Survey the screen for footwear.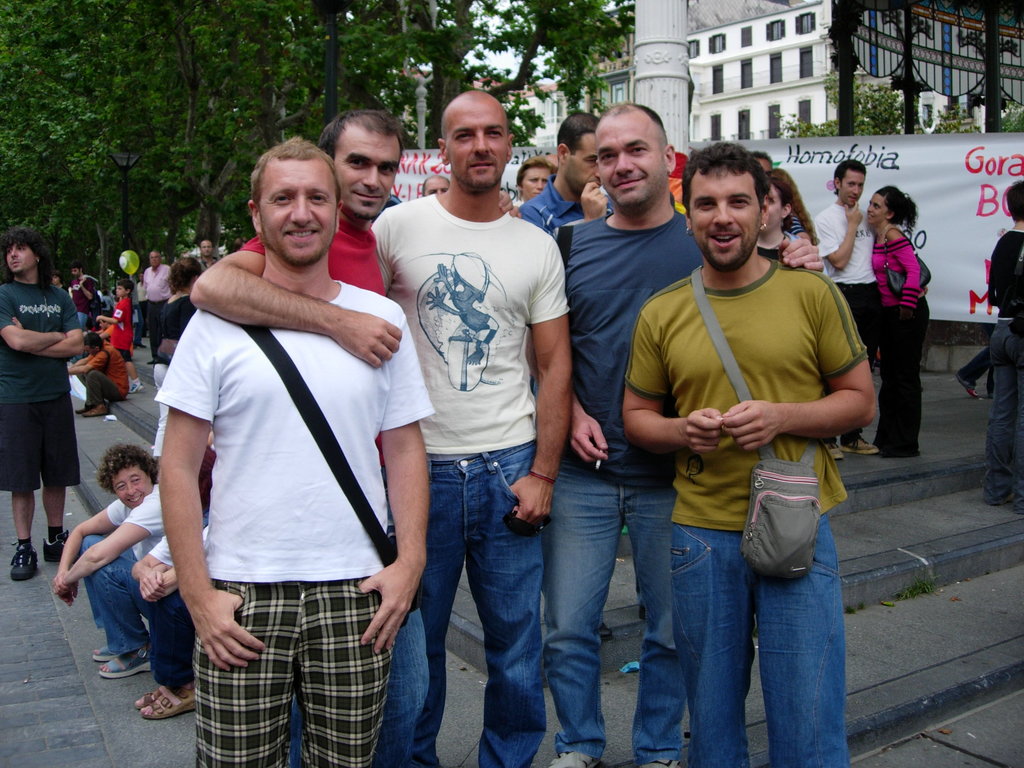
Survey found: region(636, 760, 682, 767).
